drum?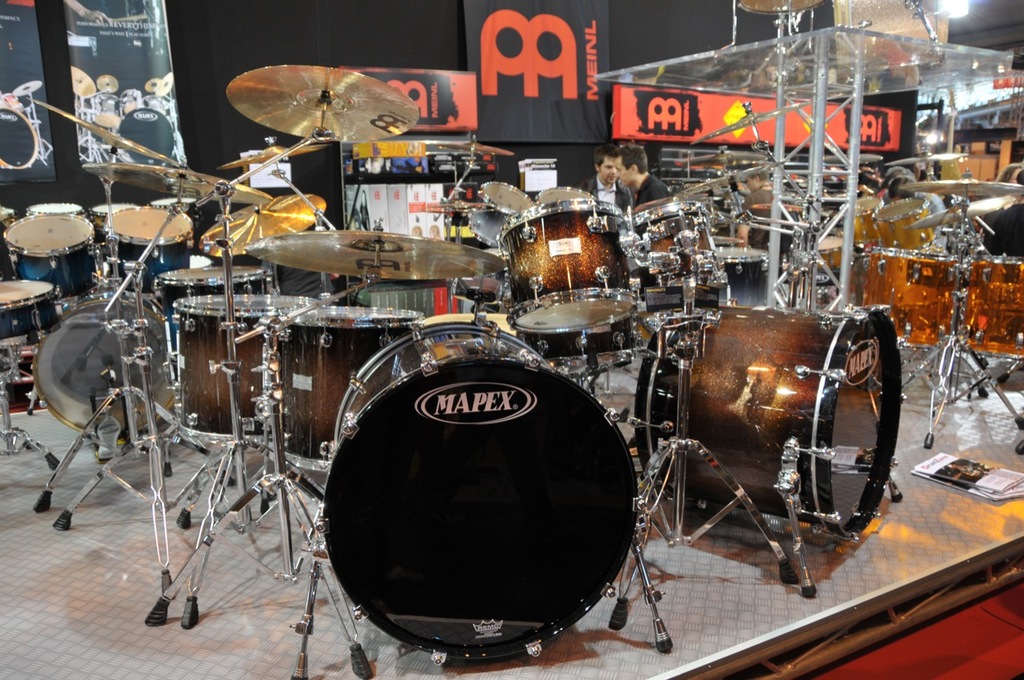
bbox=(5, 212, 103, 298)
